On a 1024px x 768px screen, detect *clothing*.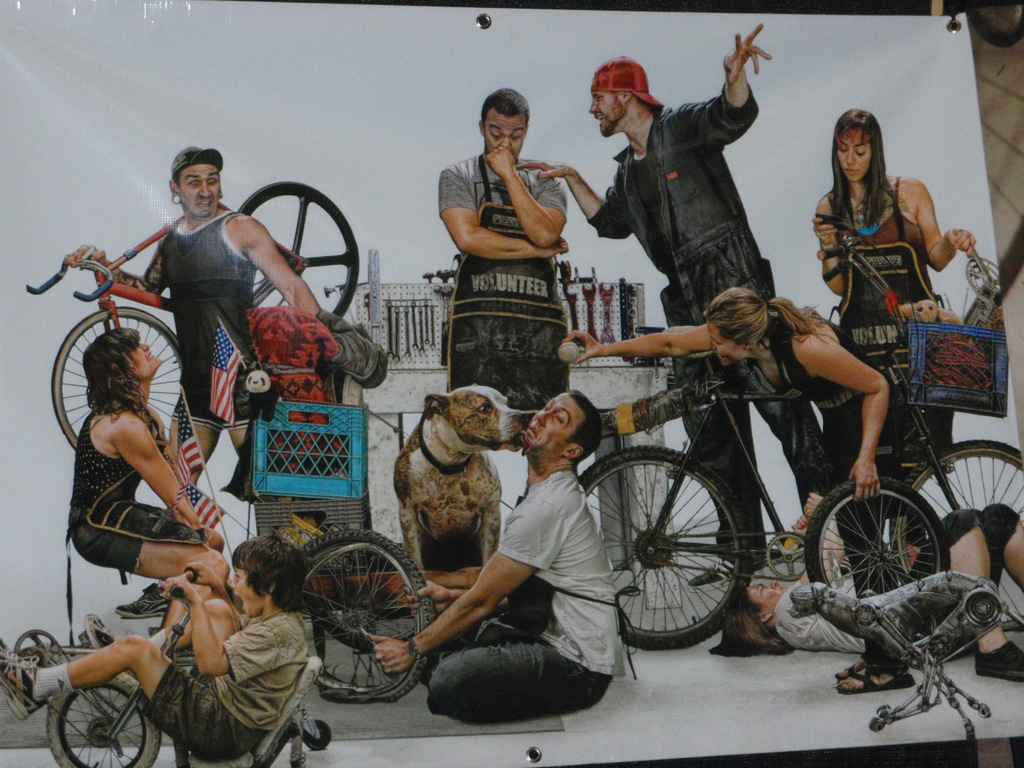
box(146, 610, 314, 765).
